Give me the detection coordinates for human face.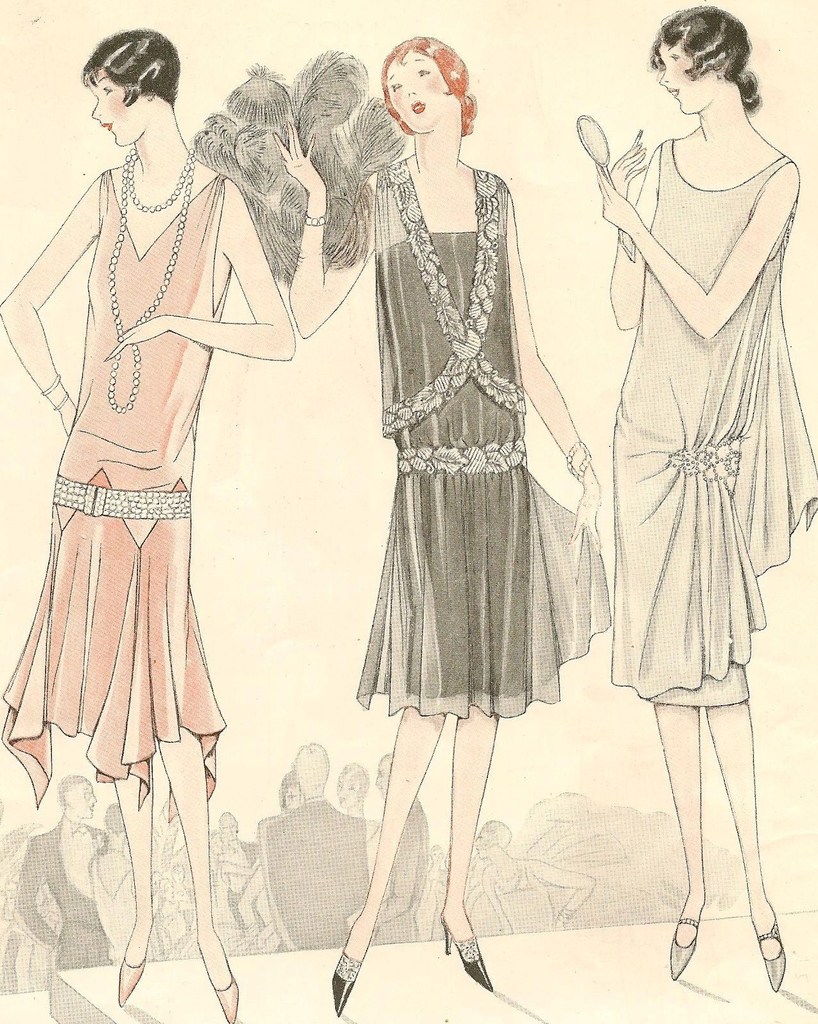
x1=658, y1=43, x2=714, y2=113.
